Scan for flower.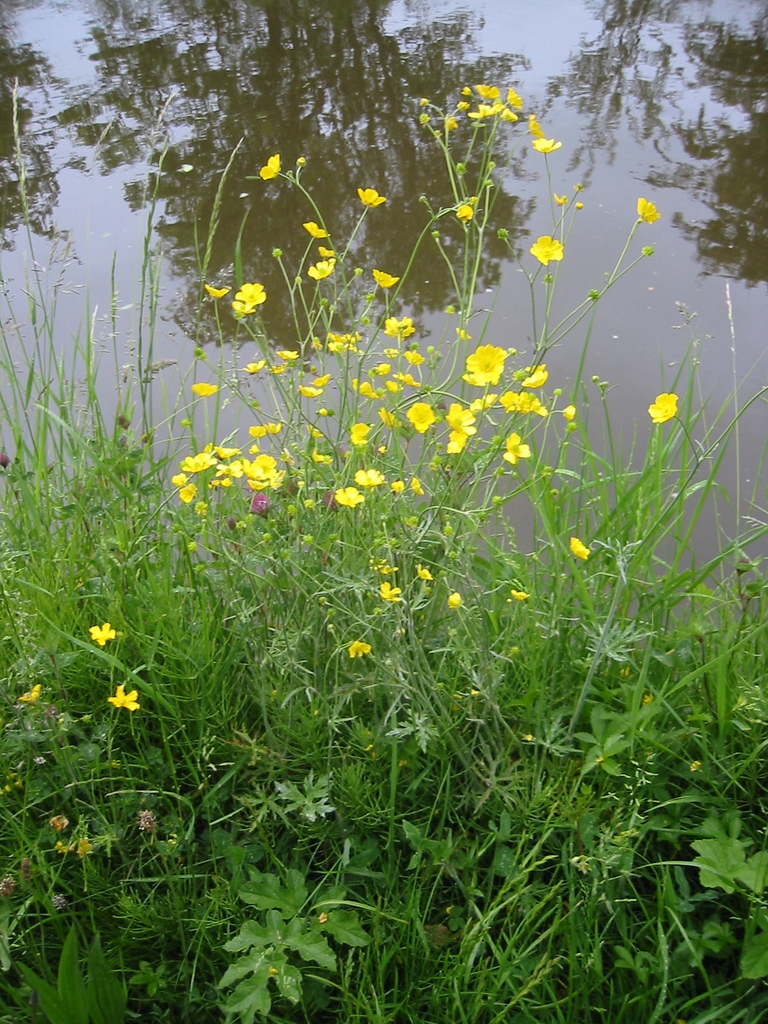
Scan result: 349 416 375 452.
